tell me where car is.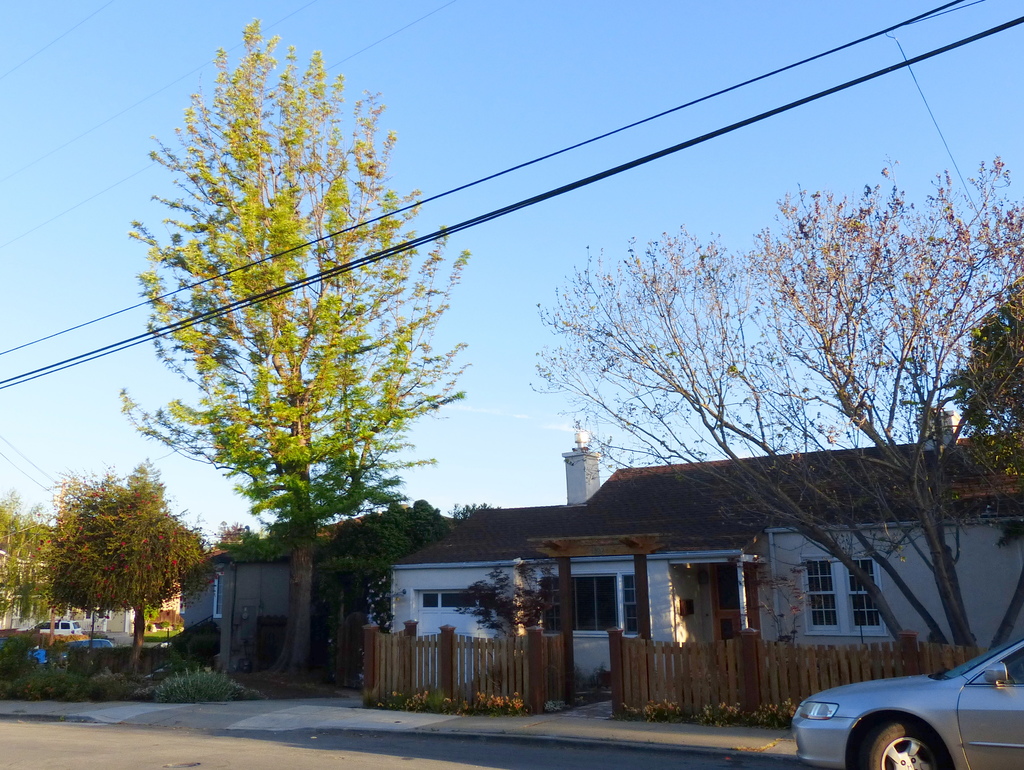
car is at BBox(29, 641, 113, 664).
